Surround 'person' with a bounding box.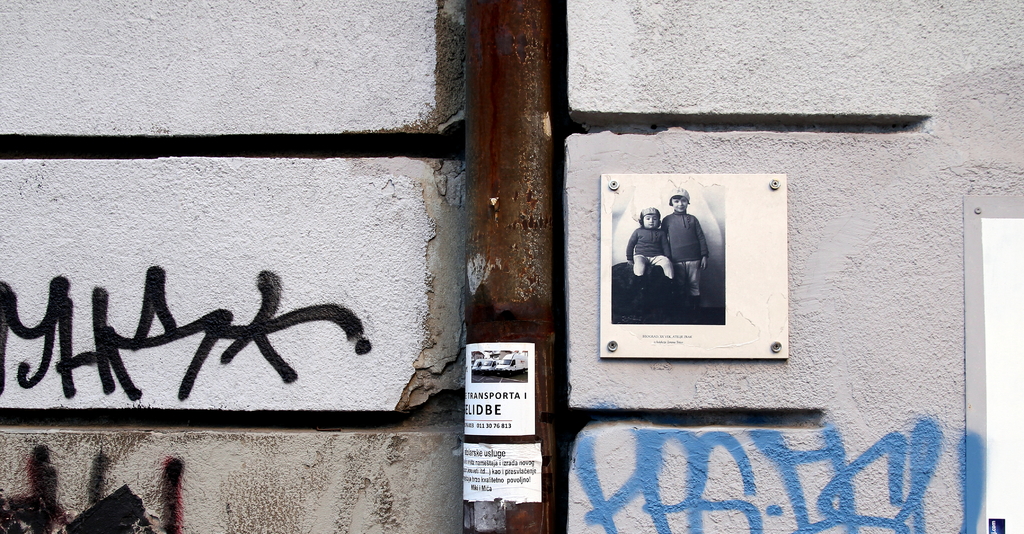
652, 191, 709, 314.
